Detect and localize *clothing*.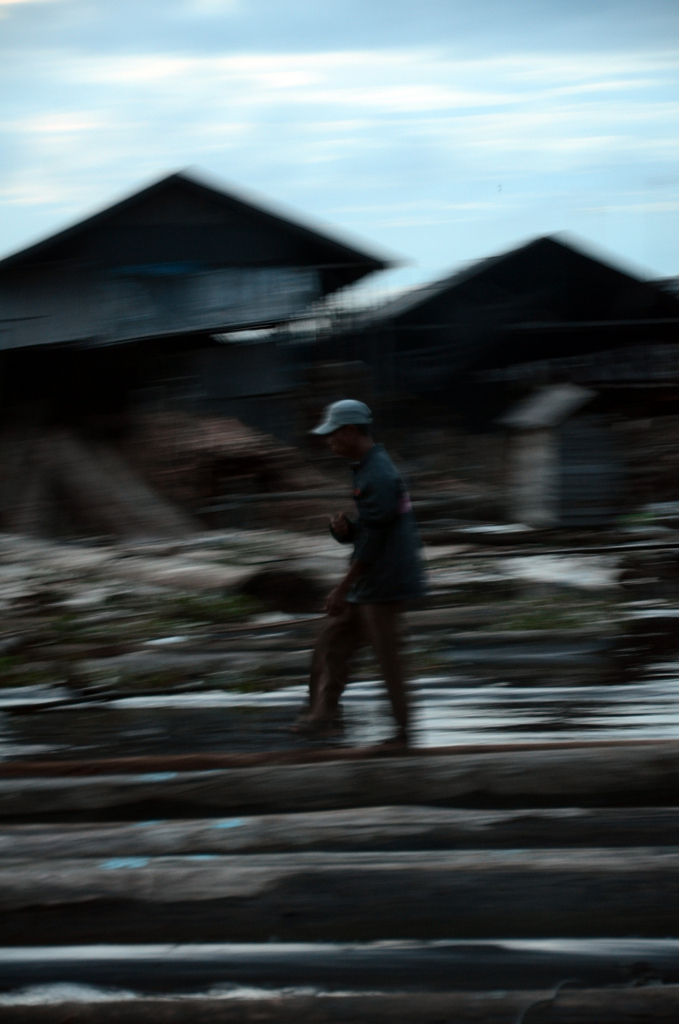
Localized at 309 404 431 708.
